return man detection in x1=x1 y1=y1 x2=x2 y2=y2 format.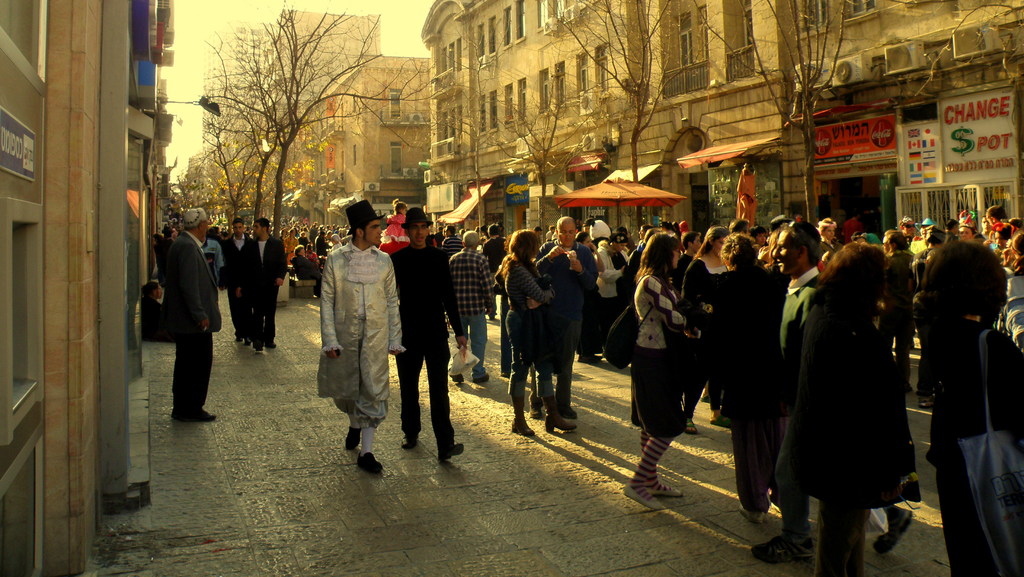
x1=143 y1=203 x2=216 y2=421.
